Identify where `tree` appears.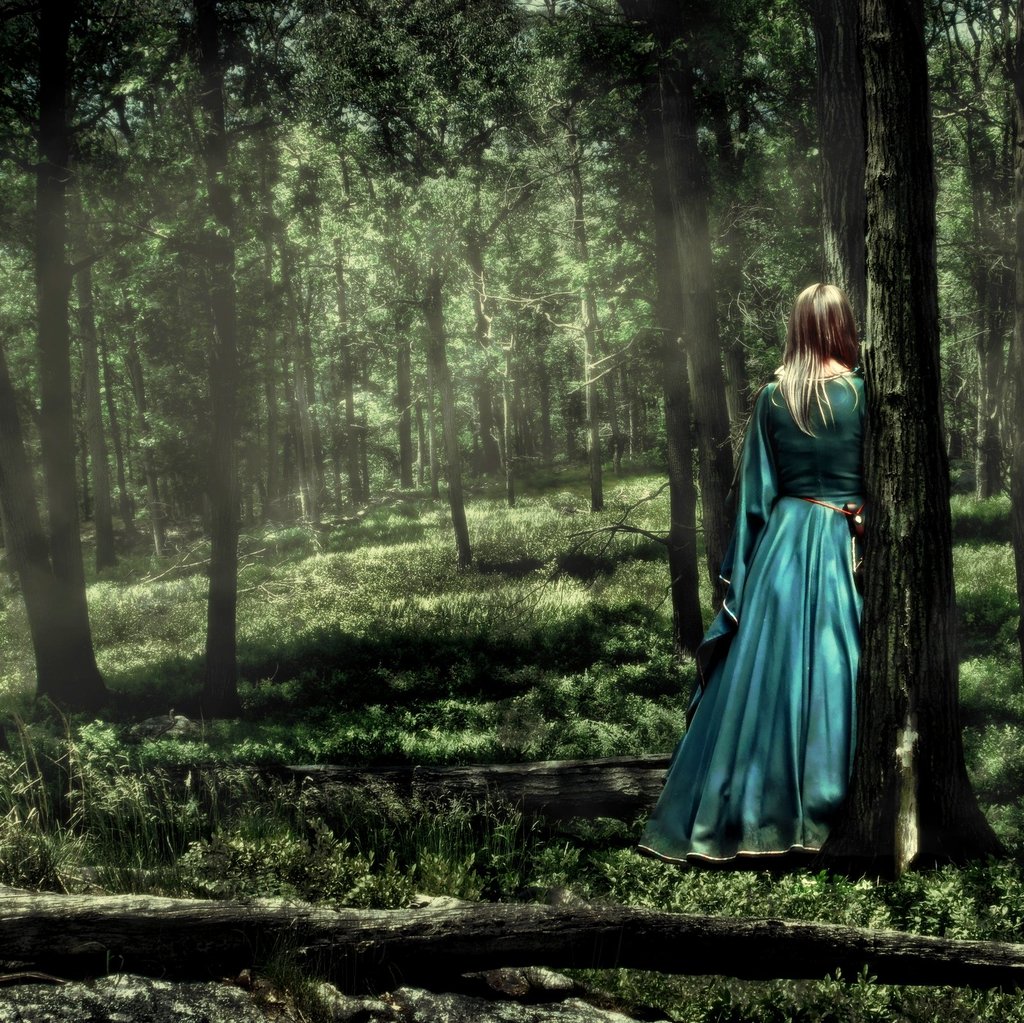
Appears at box(830, 0, 1002, 882).
